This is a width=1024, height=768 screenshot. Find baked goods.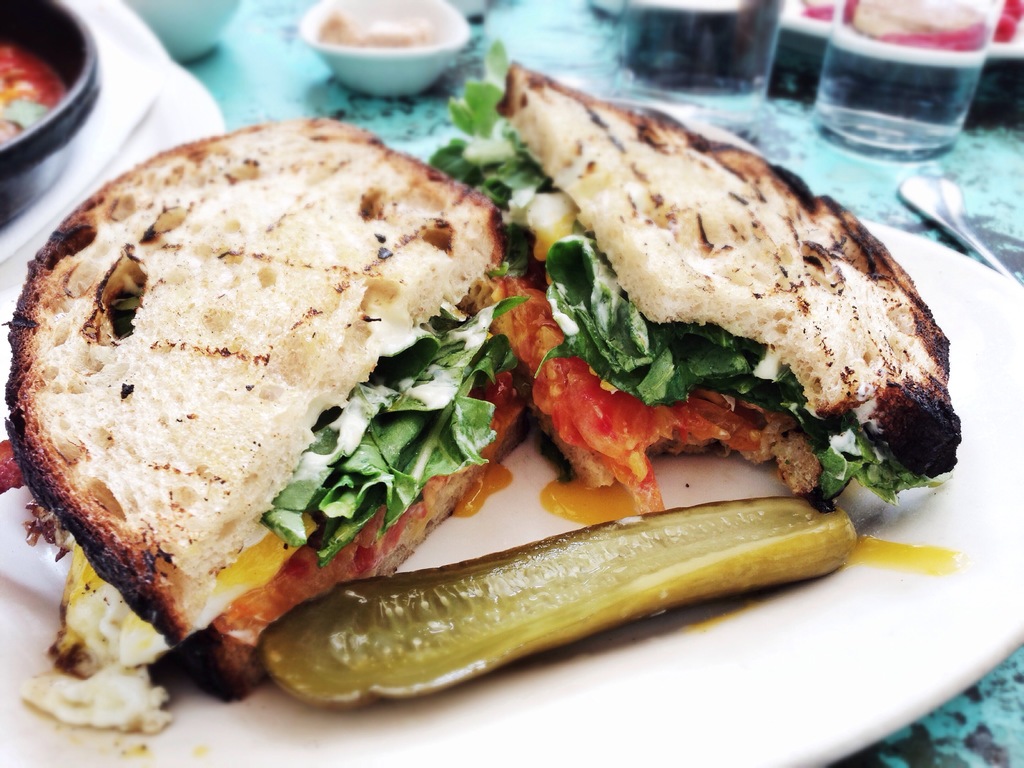
Bounding box: (483, 57, 961, 511).
